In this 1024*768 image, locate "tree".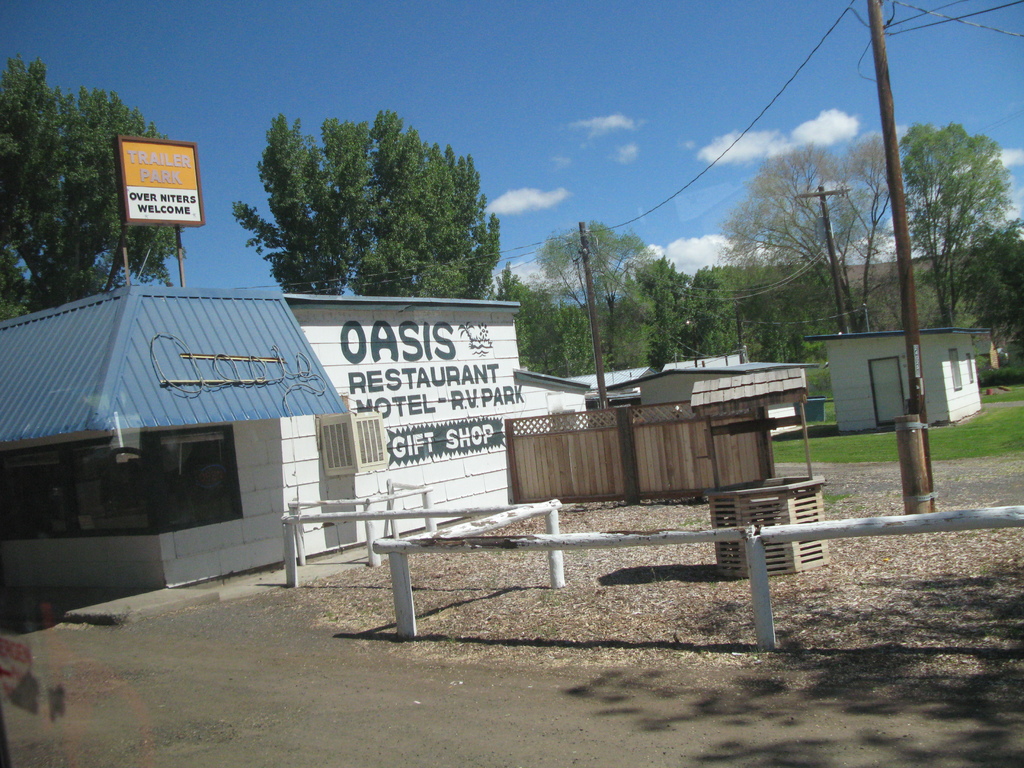
Bounding box: 212,109,510,294.
